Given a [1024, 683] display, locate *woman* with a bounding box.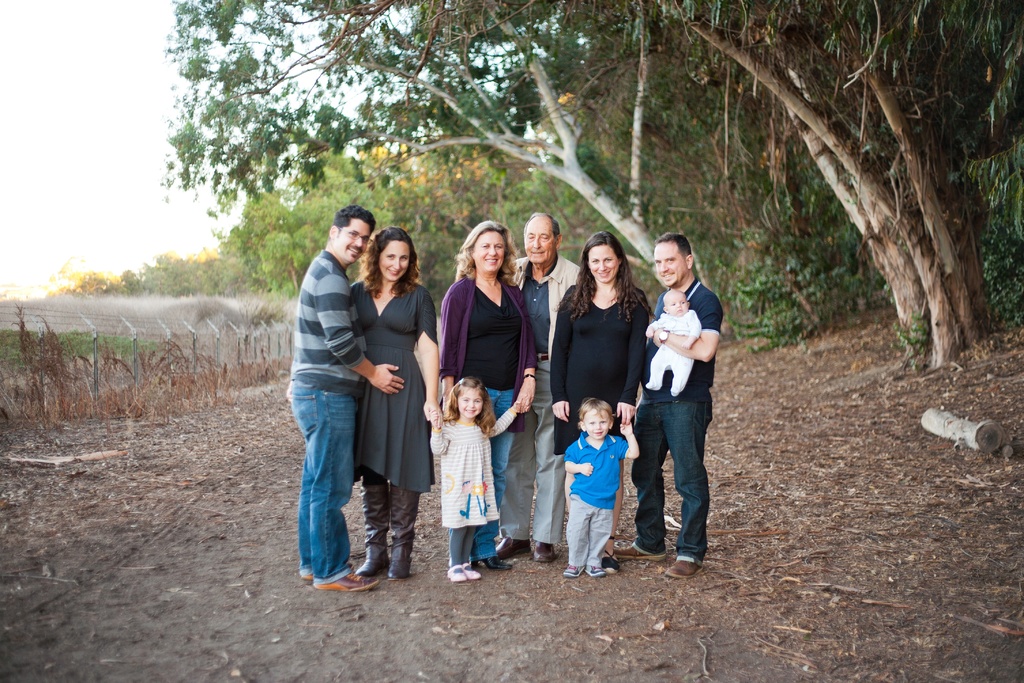
Located: [x1=547, y1=229, x2=649, y2=577].
